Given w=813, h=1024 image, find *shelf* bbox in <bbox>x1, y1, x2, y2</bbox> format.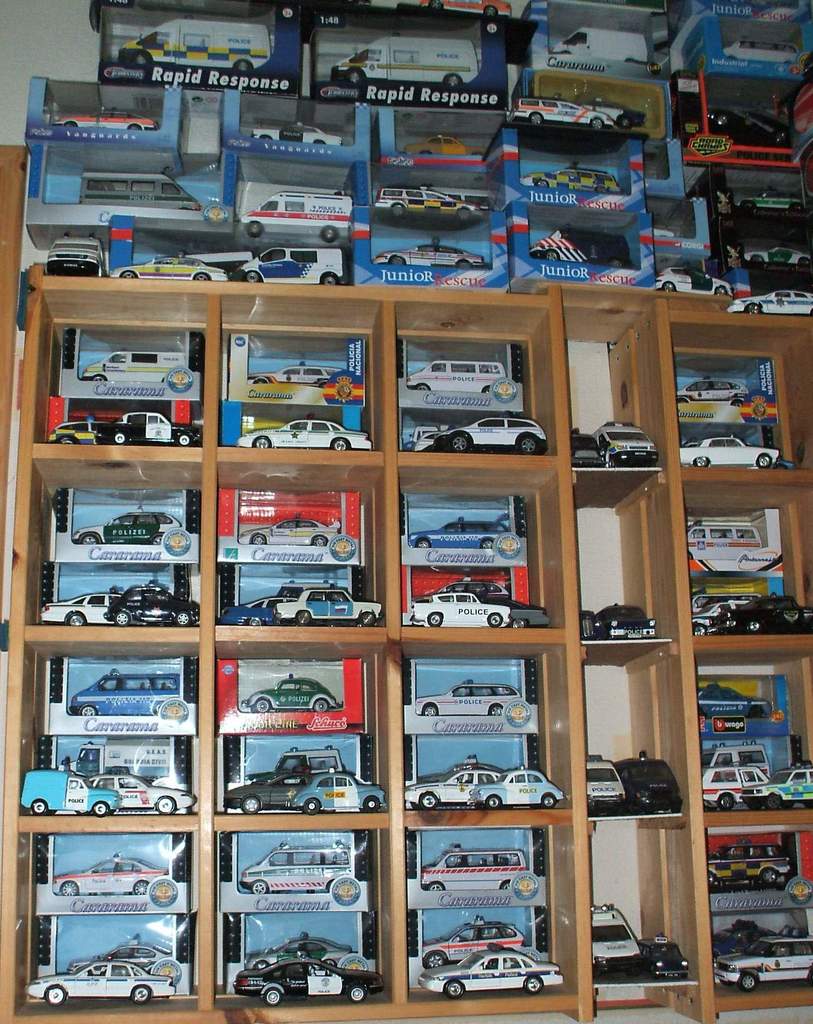
<bbox>681, 479, 812, 641</bbox>.
